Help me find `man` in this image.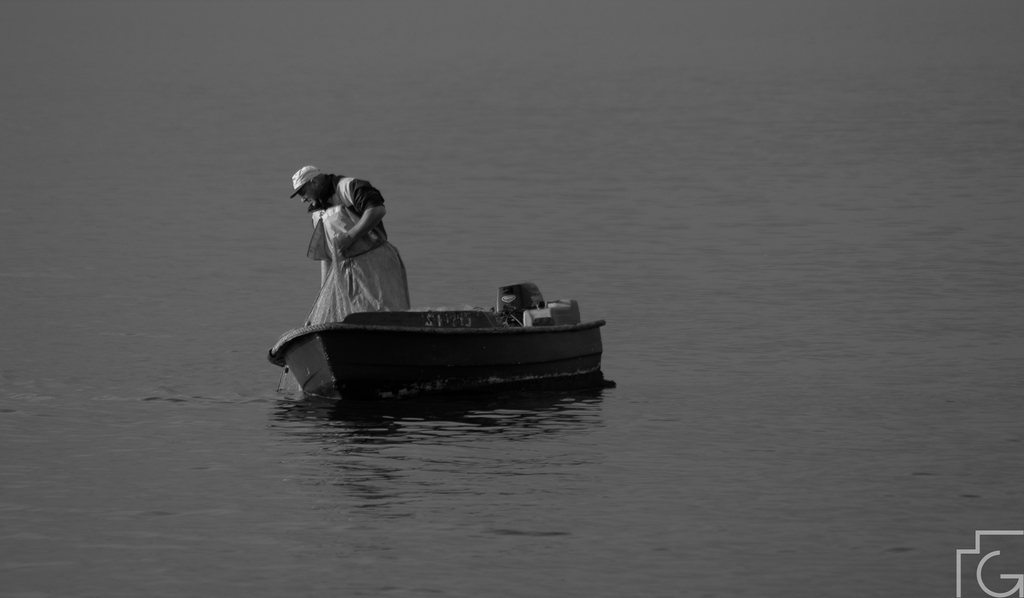
Found it: [x1=292, y1=167, x2=407, y2=311].
